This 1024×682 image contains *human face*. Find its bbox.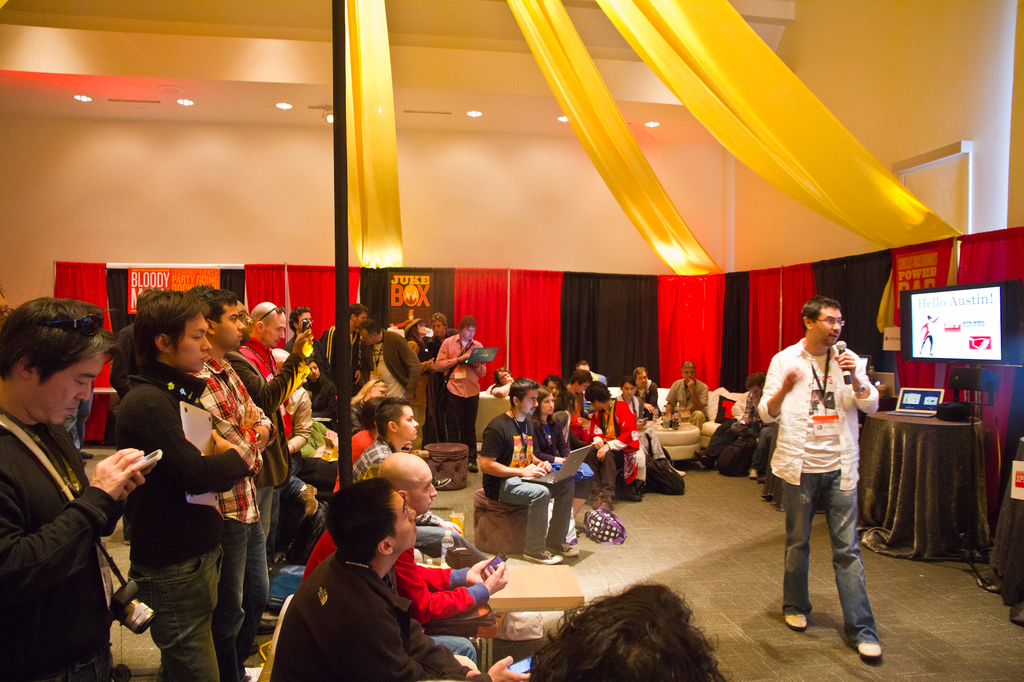
pyautogui.locateOnScreen(298, 312, 310, 331).
